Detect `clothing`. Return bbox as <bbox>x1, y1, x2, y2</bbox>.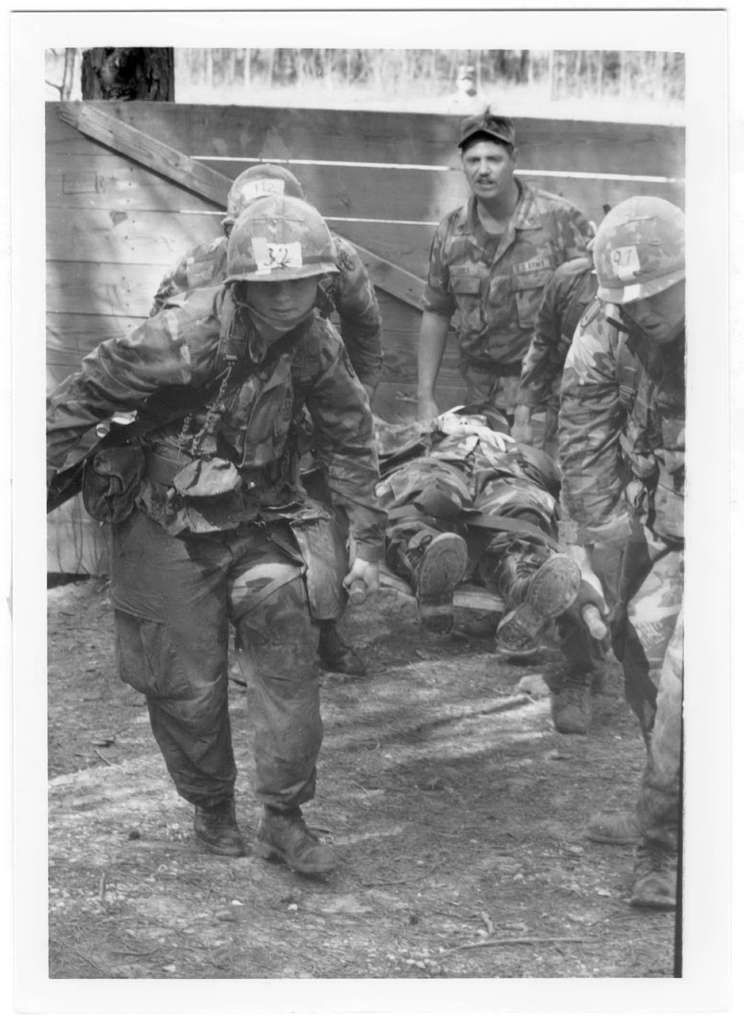
<bbox>533, 149, 686, 698</bbox>.
